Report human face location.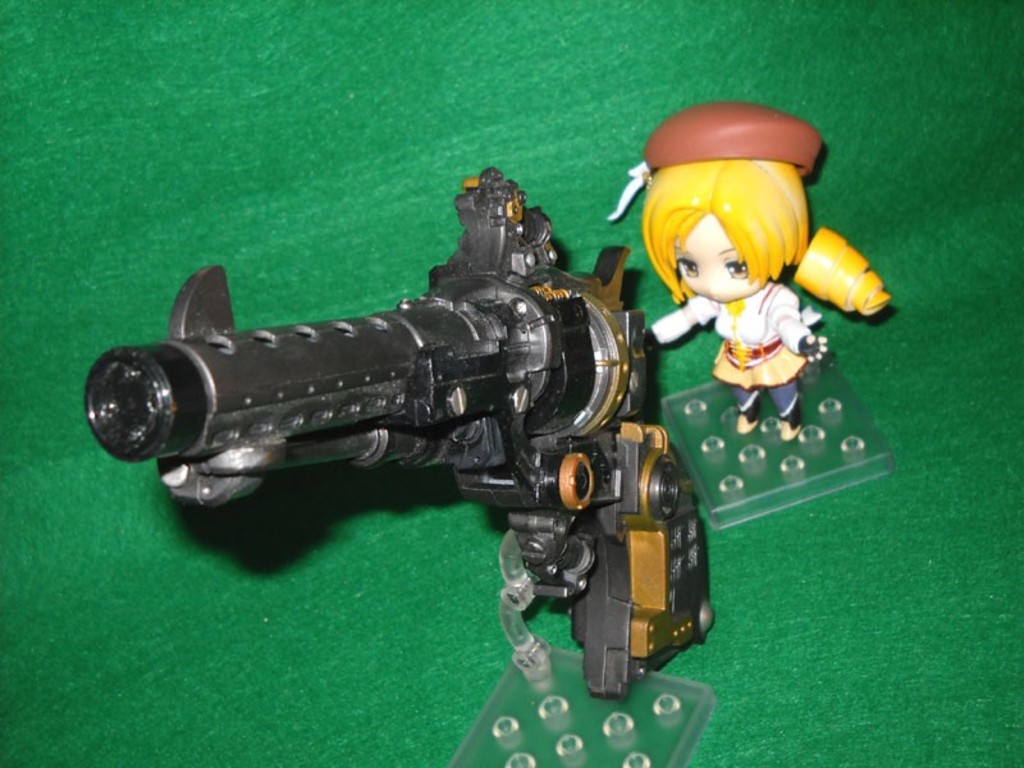
Report: x1=672 y1=214 x2=759 y2=303.
